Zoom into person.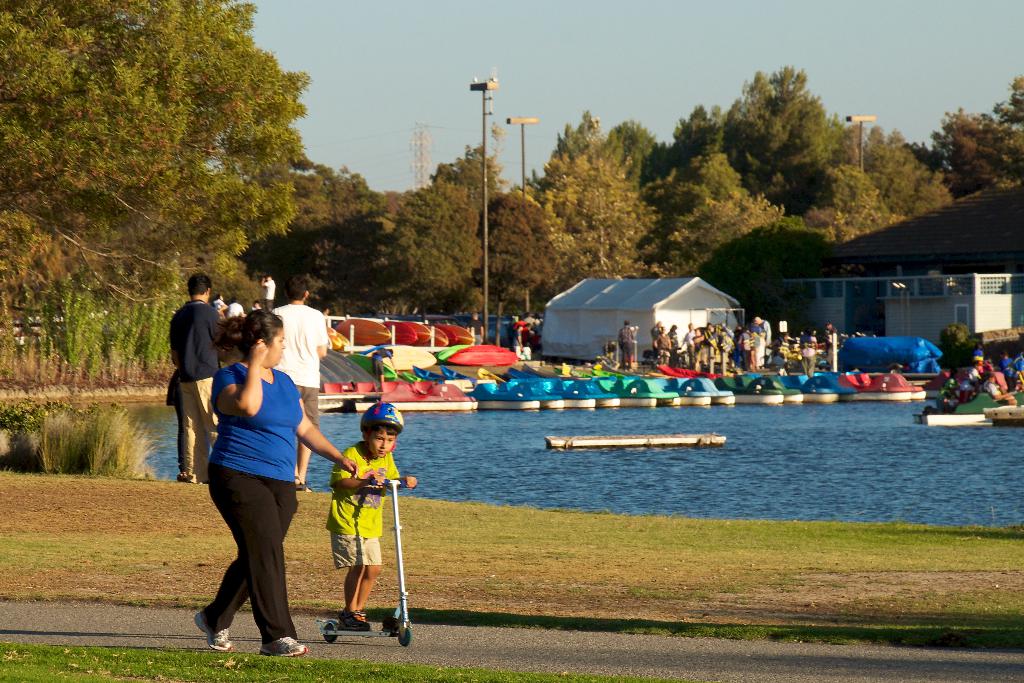
Zoom target: detection(273, 274, 328, 487).
